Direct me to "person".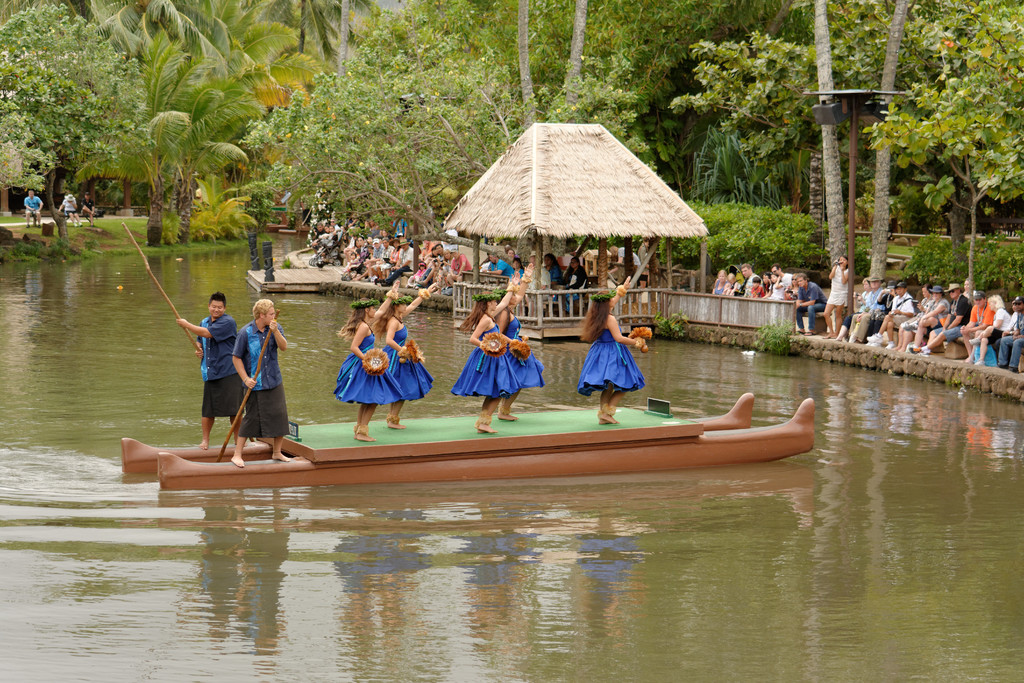
Direction: [447, 279, 522, 436].
